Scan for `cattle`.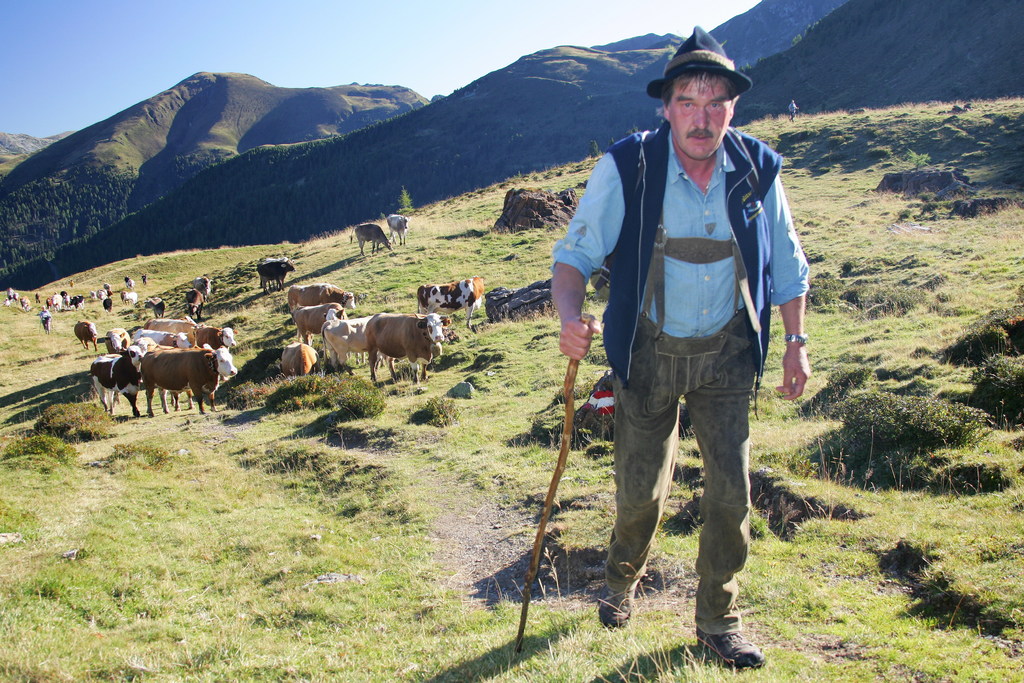
Scan result: (146, 318, 198, 347).
